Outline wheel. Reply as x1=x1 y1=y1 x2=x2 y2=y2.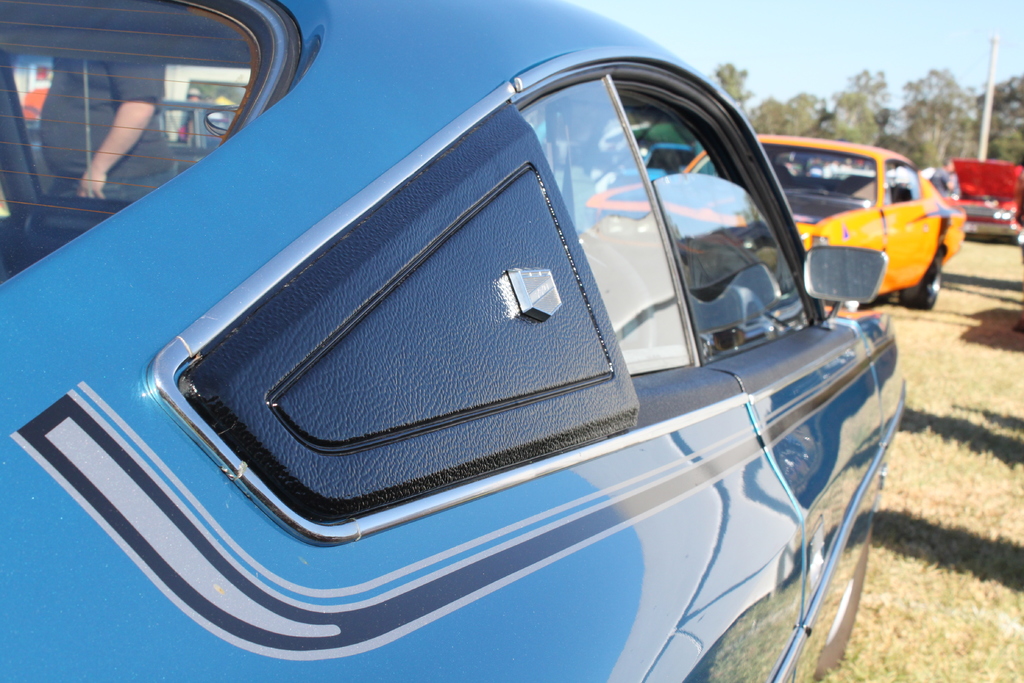
x1=815 y1=540 x2=873 y2=673.
